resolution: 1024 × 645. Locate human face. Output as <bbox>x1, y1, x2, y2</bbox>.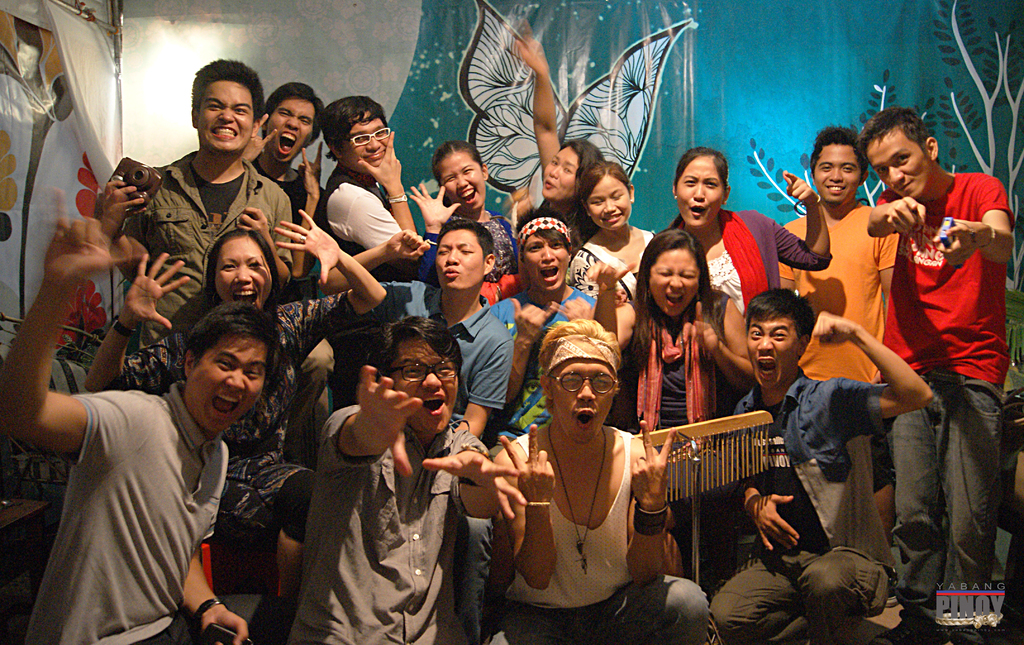
<bbox>523, 232, 570, 290</bbox>.
